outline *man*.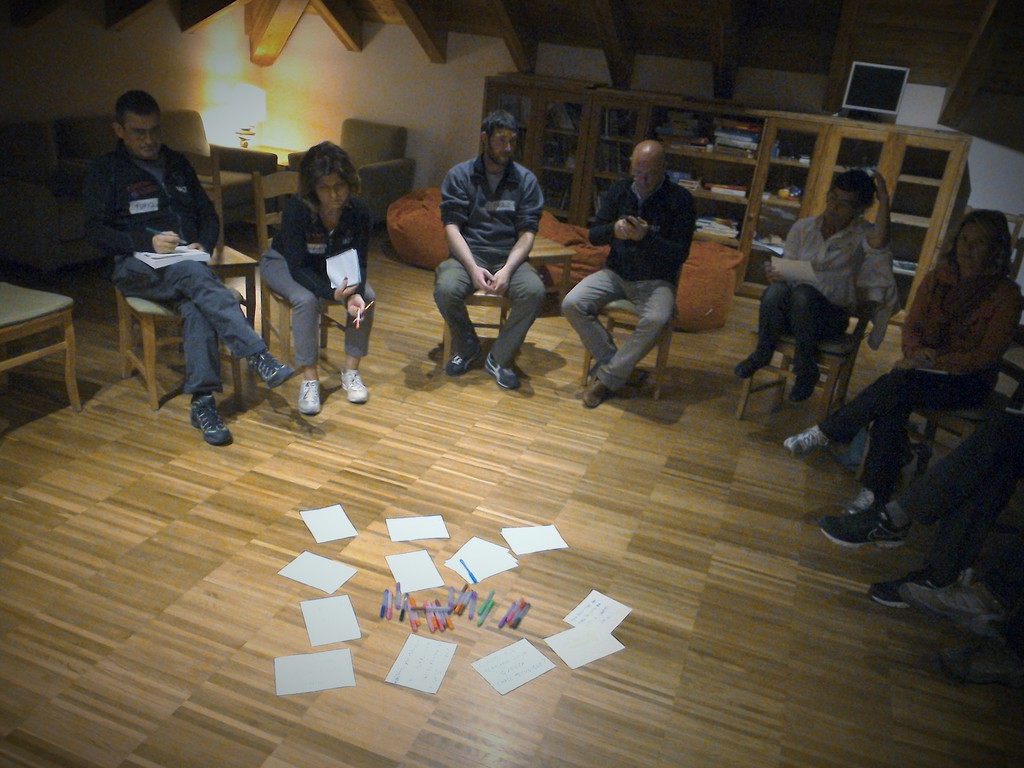
Outline: left=561, top=137, right=697, bottom=409.
